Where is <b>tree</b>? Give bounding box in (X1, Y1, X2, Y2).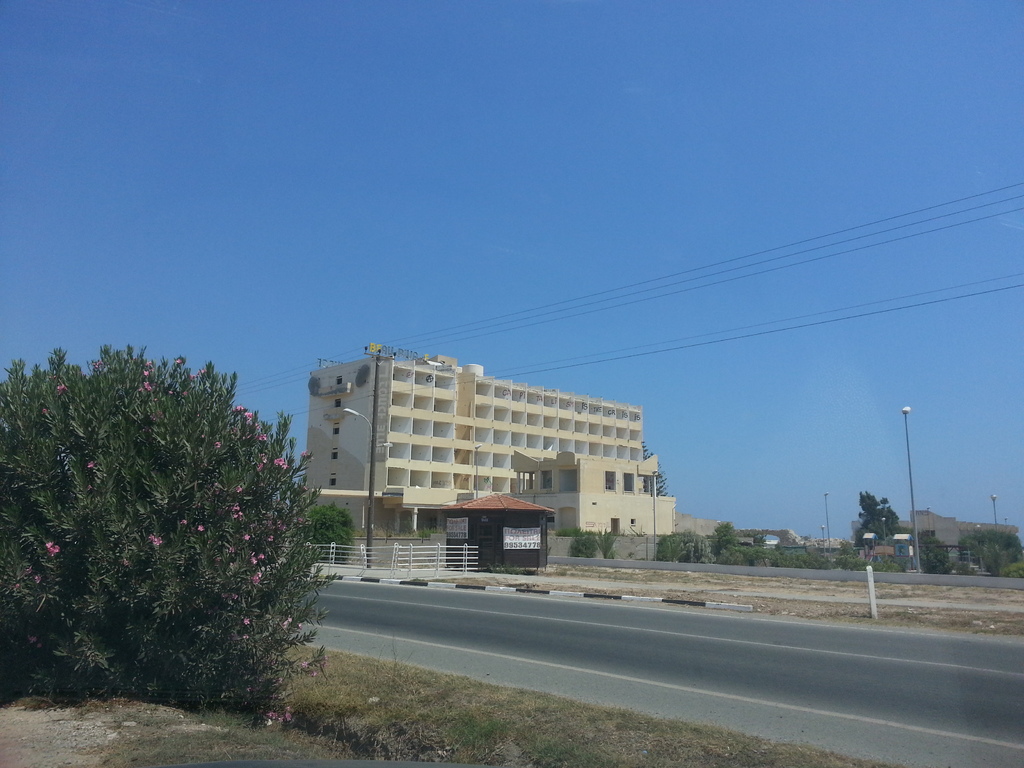
(307, 507, 353, 564).
